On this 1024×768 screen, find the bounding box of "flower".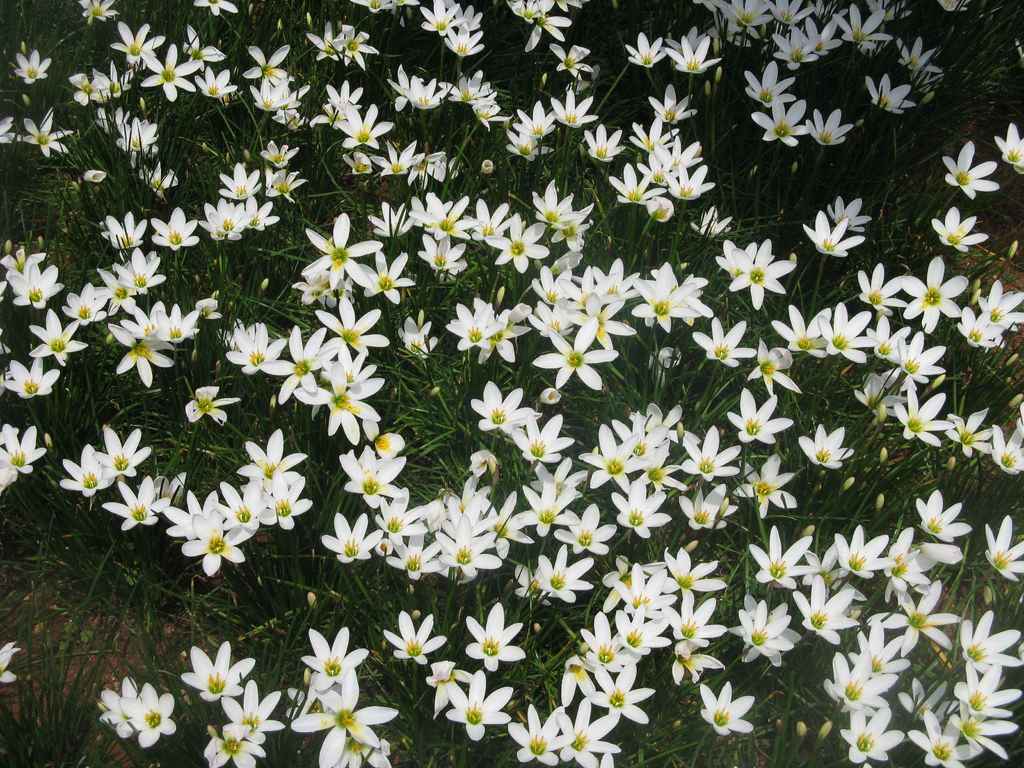
Bounding box: l=793, t=575, r=857, b=645.
